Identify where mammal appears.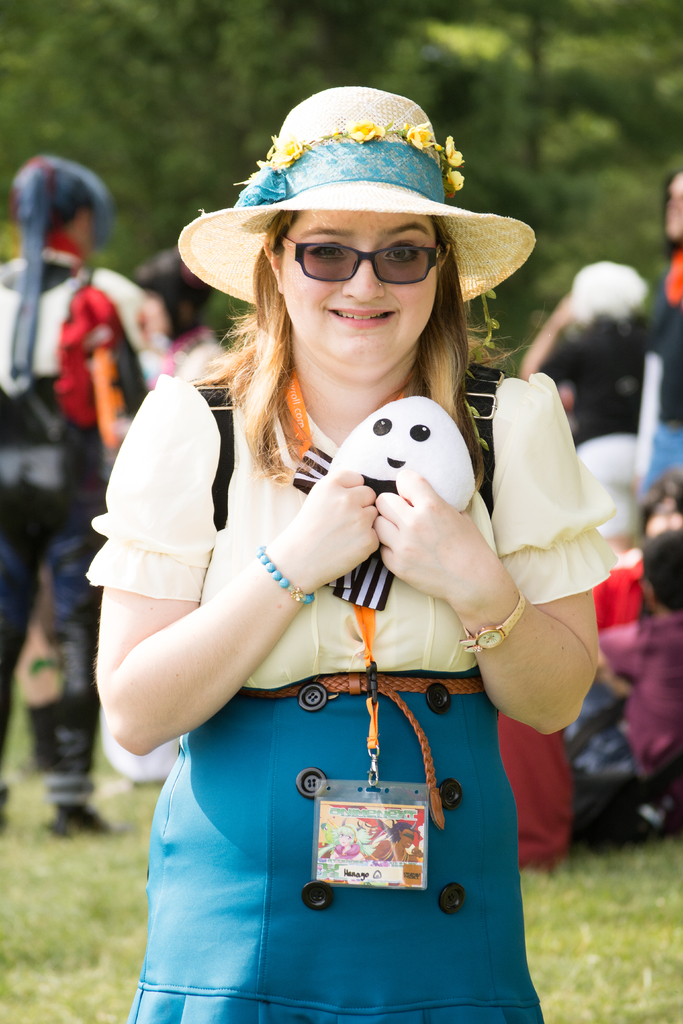
Appears at box=[601, 470, 682, 655].
